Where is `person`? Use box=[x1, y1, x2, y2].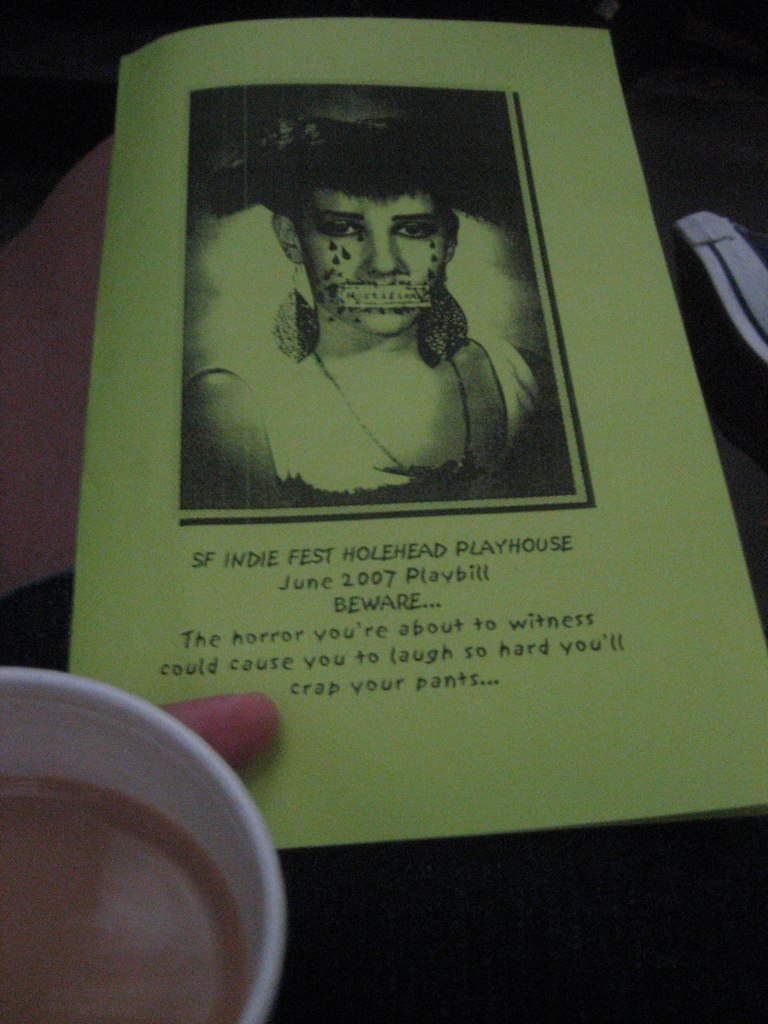
box=[166, 111, 554, 514].
